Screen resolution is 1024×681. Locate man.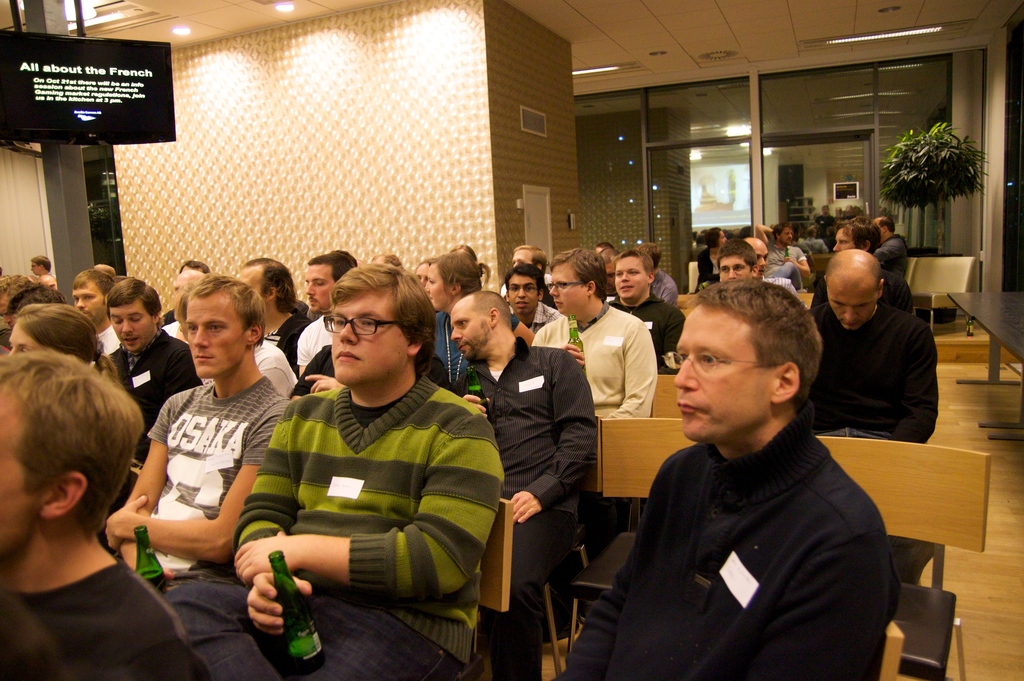
(left=287, top=247, right=360, bottom=377).
